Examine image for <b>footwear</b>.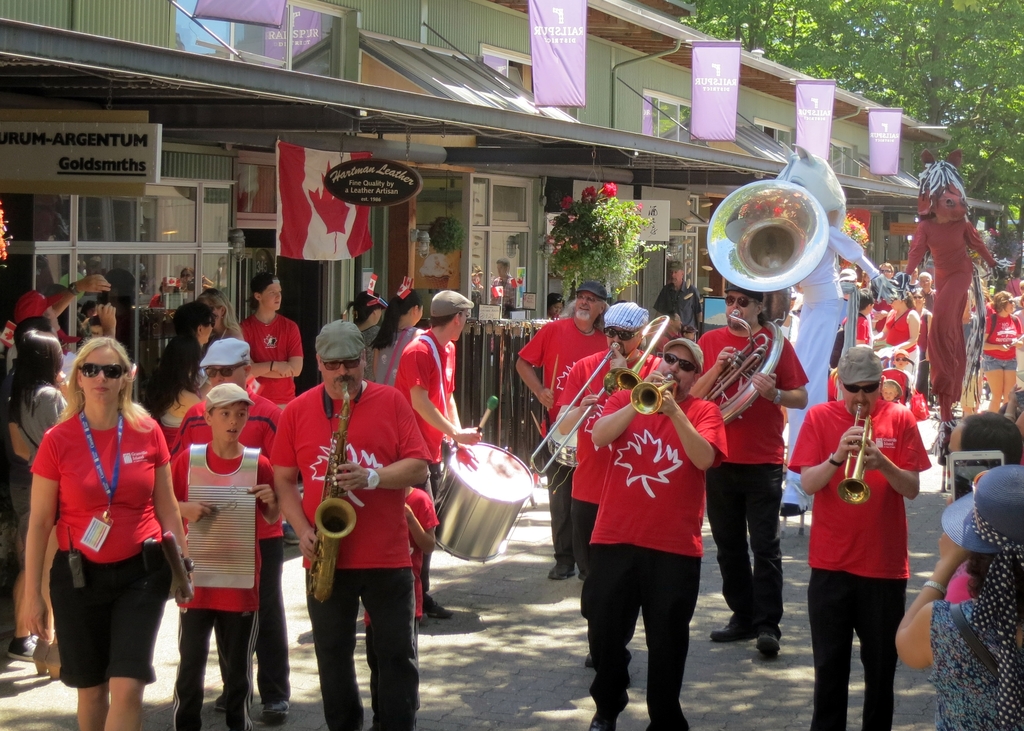
Examination result: 263, 698, 287, 725.
